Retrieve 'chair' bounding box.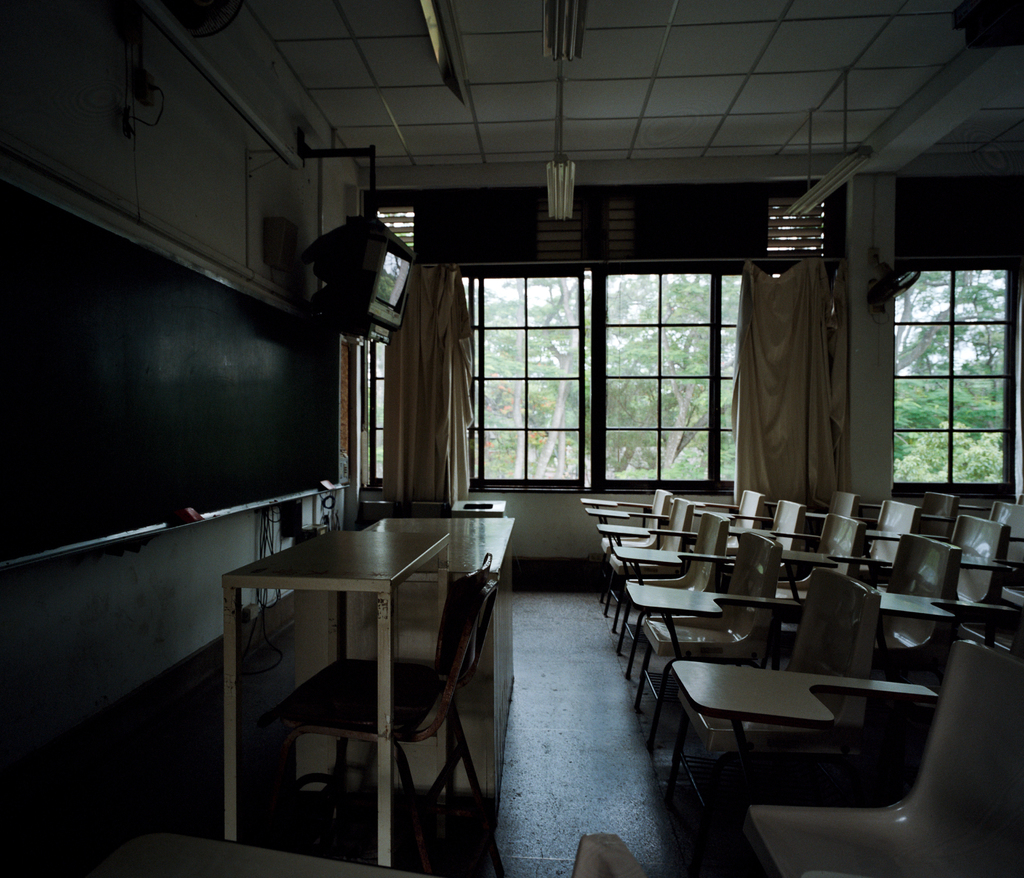
Bounding box: bbox=(788, 530, 963, 708).
